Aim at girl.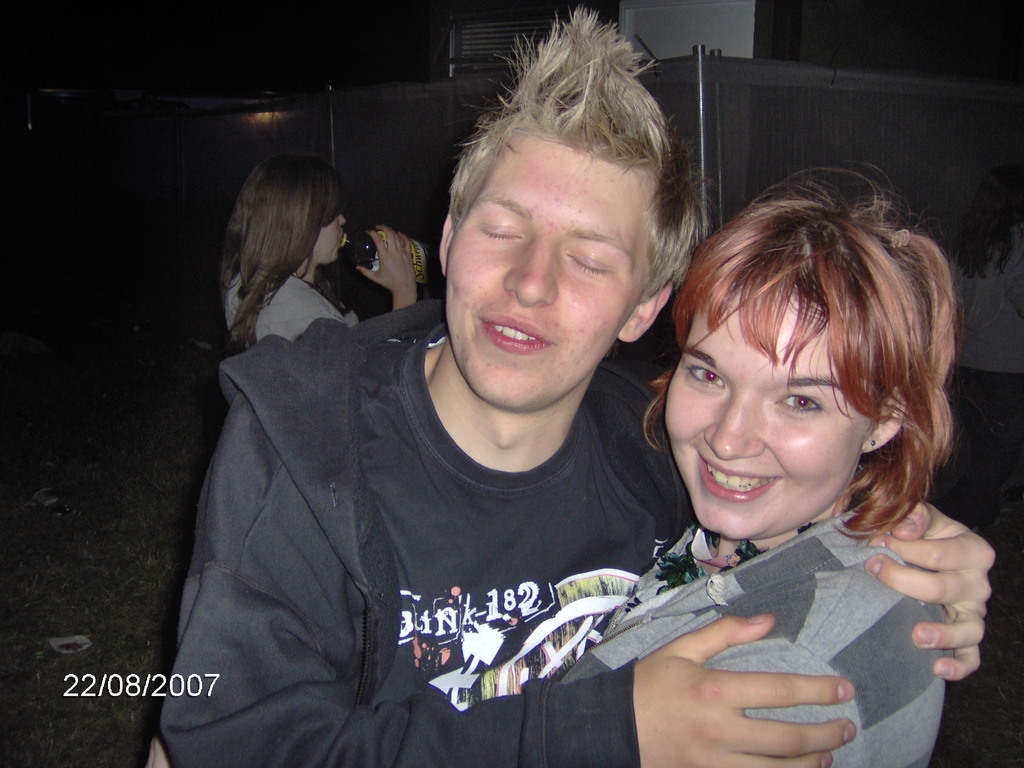
Aimed at select_region(209, 146, 428, 356).
